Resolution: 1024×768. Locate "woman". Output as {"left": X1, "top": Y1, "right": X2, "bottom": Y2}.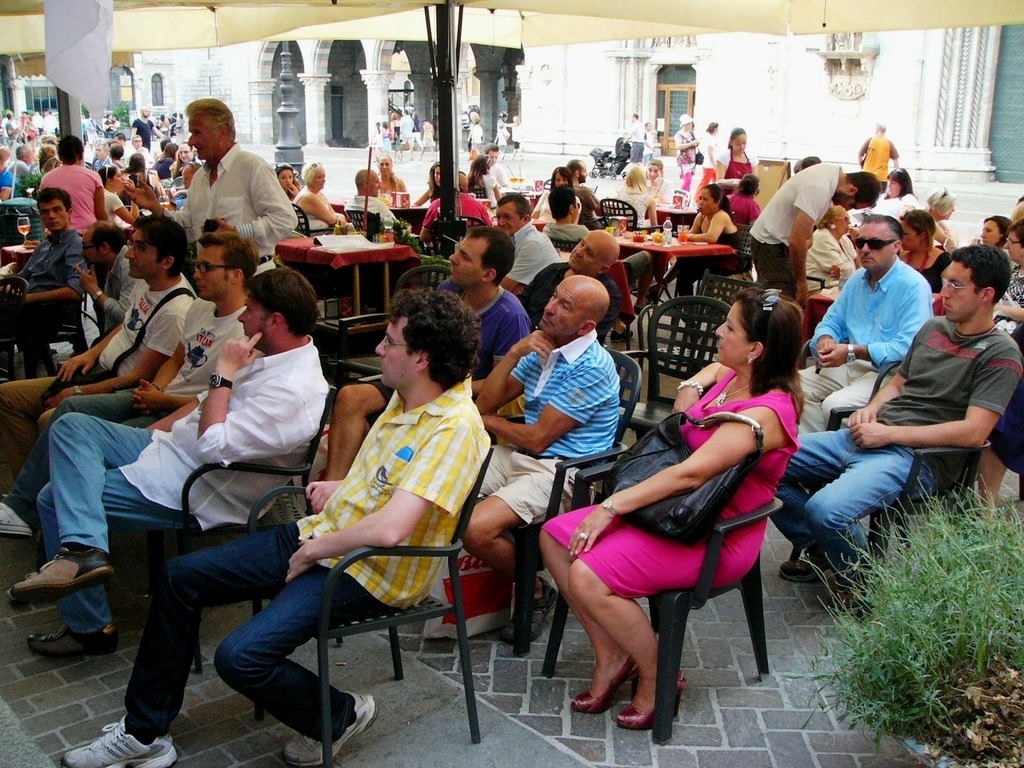
{"left": 24, "top": 115, "right": 38, "bottom": 148}.
